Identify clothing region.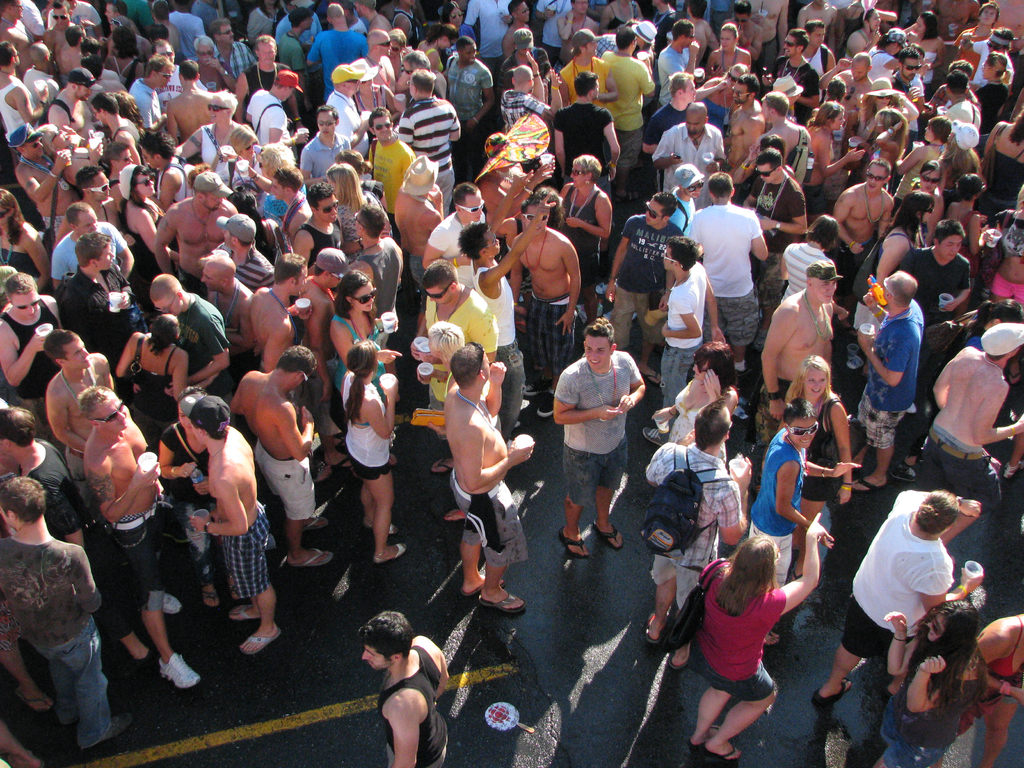
Region: [643, 450, 741, 601].
